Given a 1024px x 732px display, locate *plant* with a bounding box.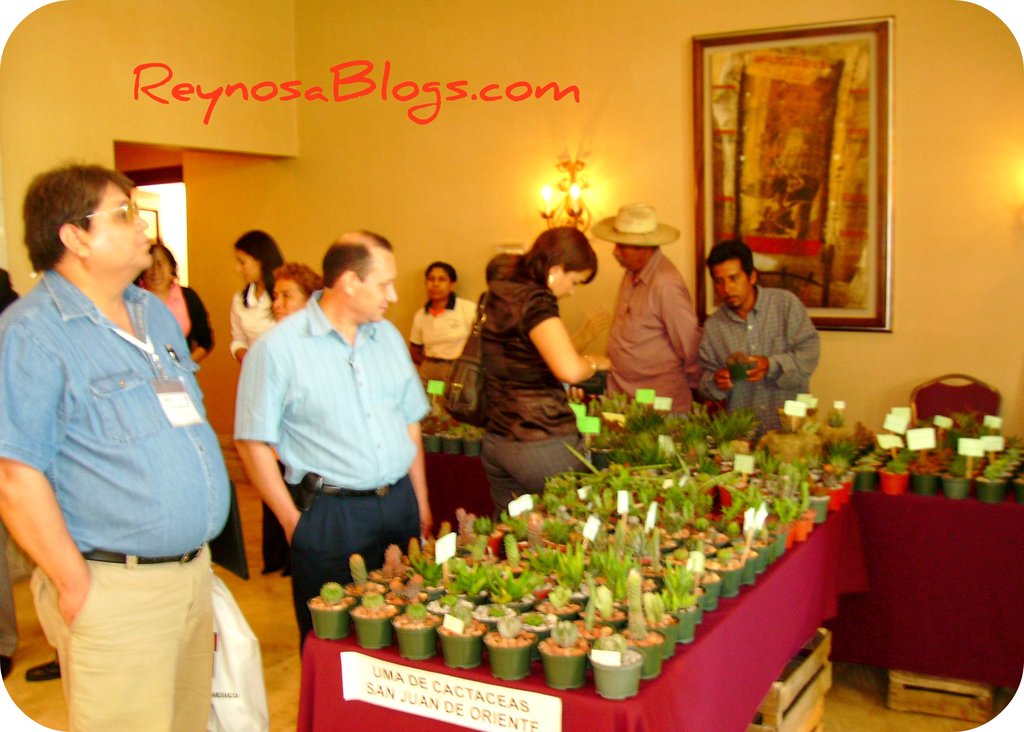
Located: x1=621, y1=570, x2=648, y2=637.
